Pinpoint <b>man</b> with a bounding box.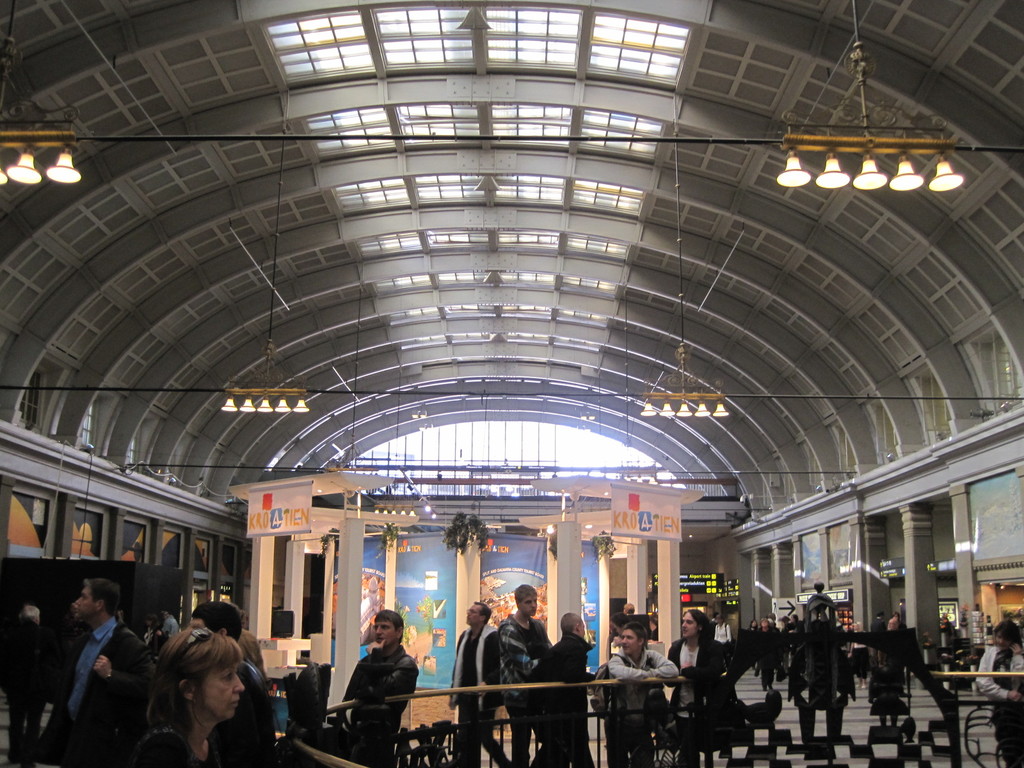
rect(623, 601, 636, 613).
